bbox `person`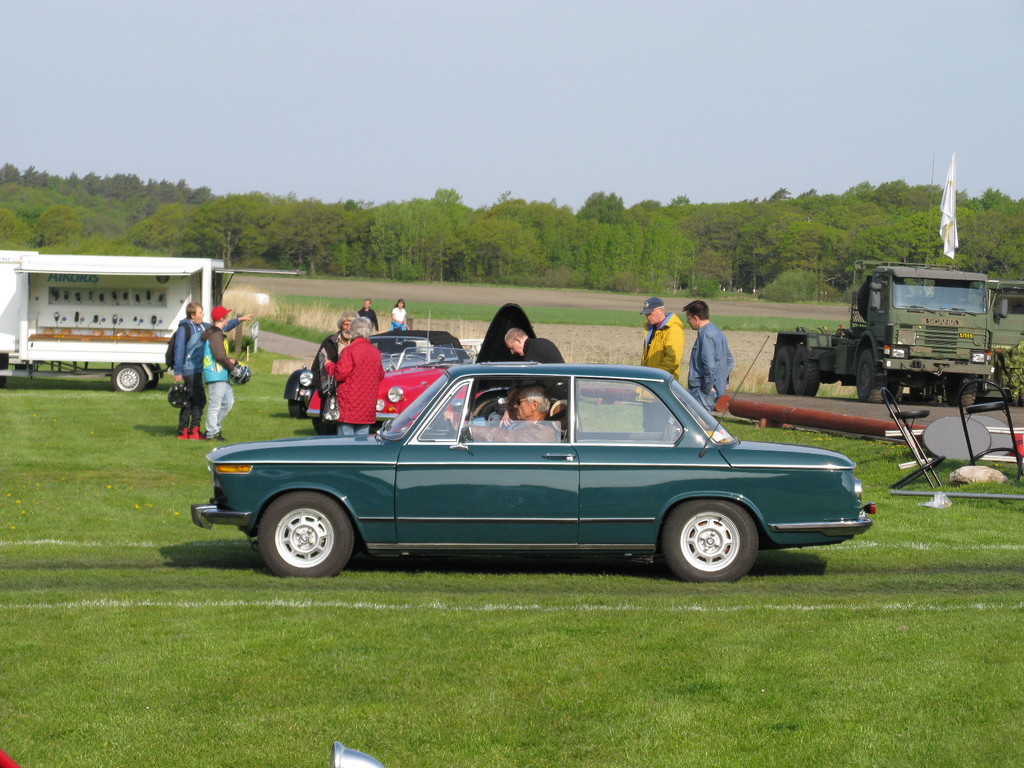
pyautogui.locateOnScreen(636, 297, 685, 431)
